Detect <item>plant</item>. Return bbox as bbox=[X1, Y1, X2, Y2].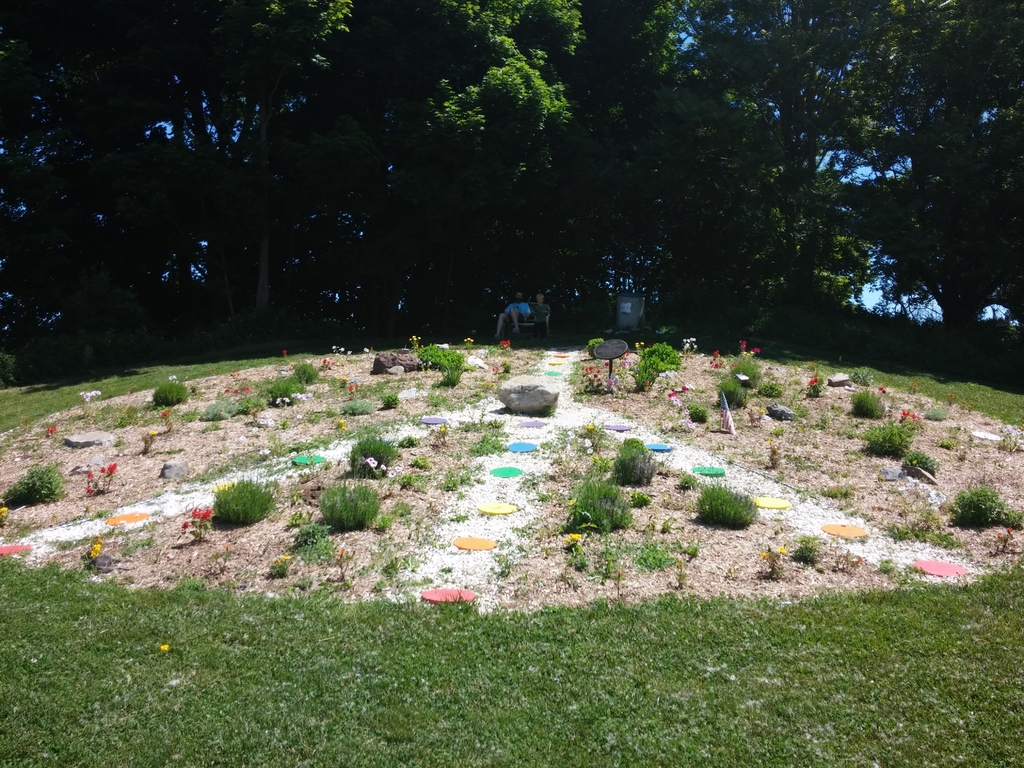
bbox=[675, 467, 691, 488].
